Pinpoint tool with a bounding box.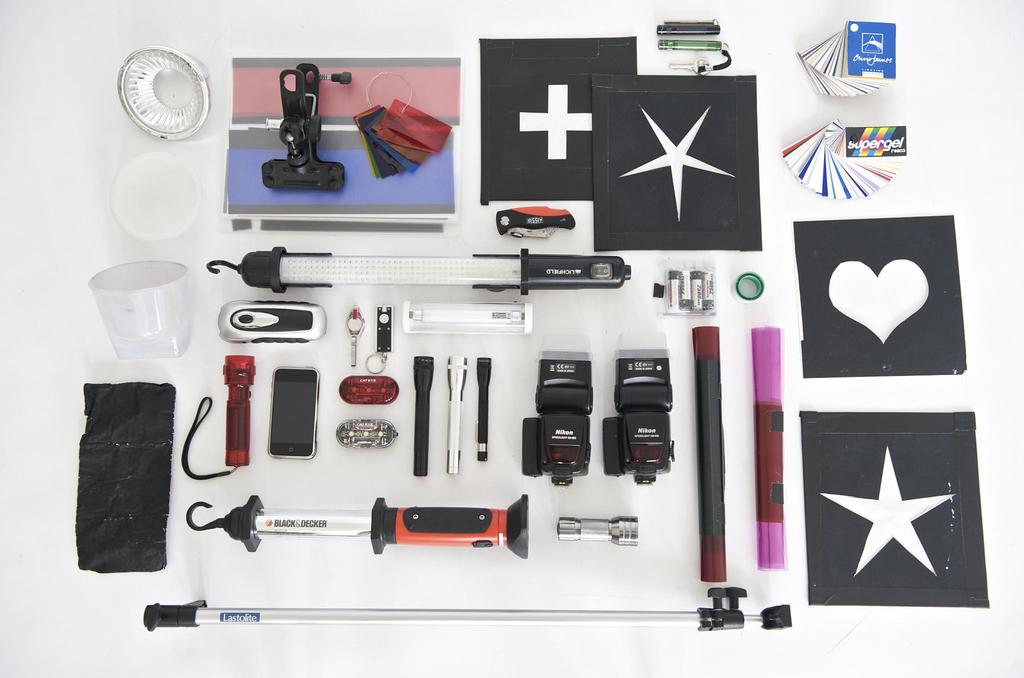
203, 297, 321, 341.
